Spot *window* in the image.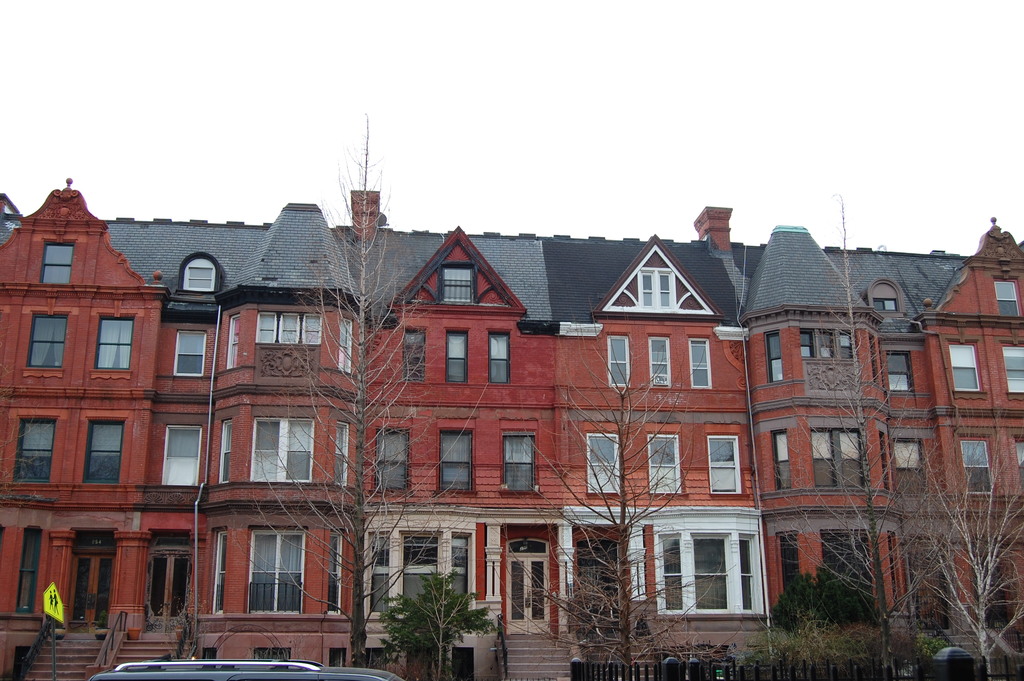
*window* found at x1=687, y1=338, x2=711, y2=387.
